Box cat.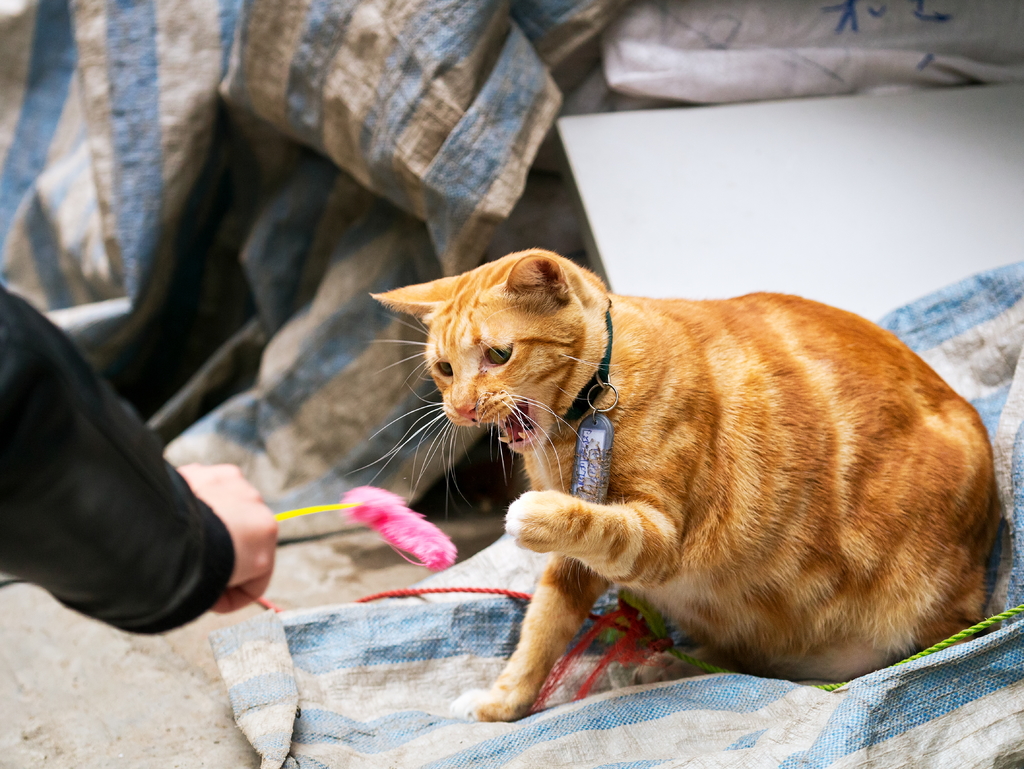
(x1=345, y1=247, x2=992, y2=723).
